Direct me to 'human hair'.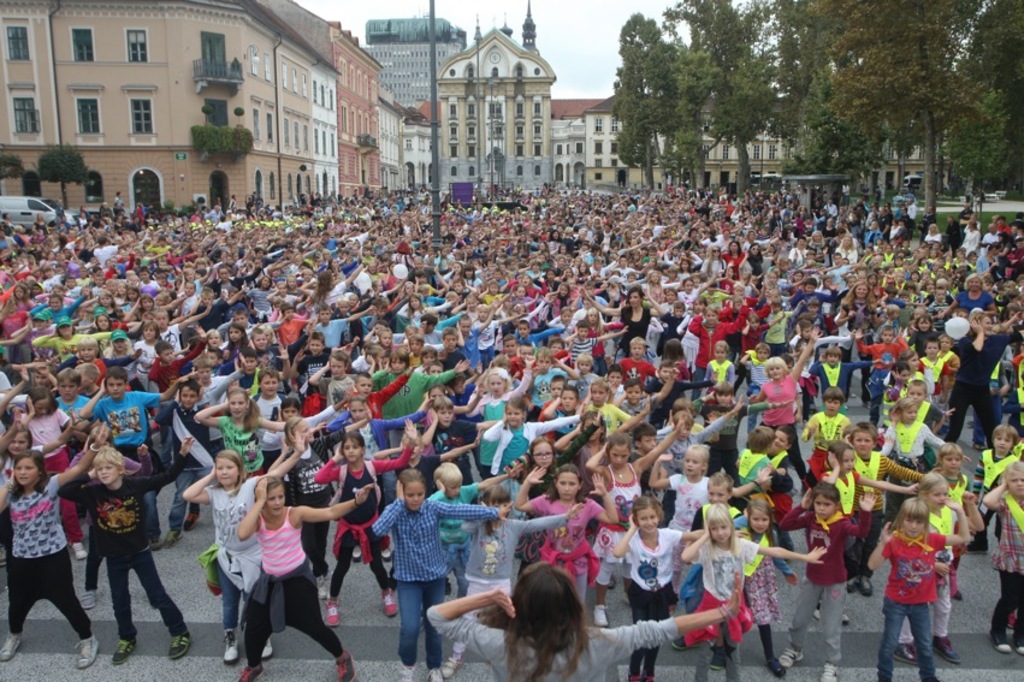
Direction: Rect(633, 422, 657, 446).
